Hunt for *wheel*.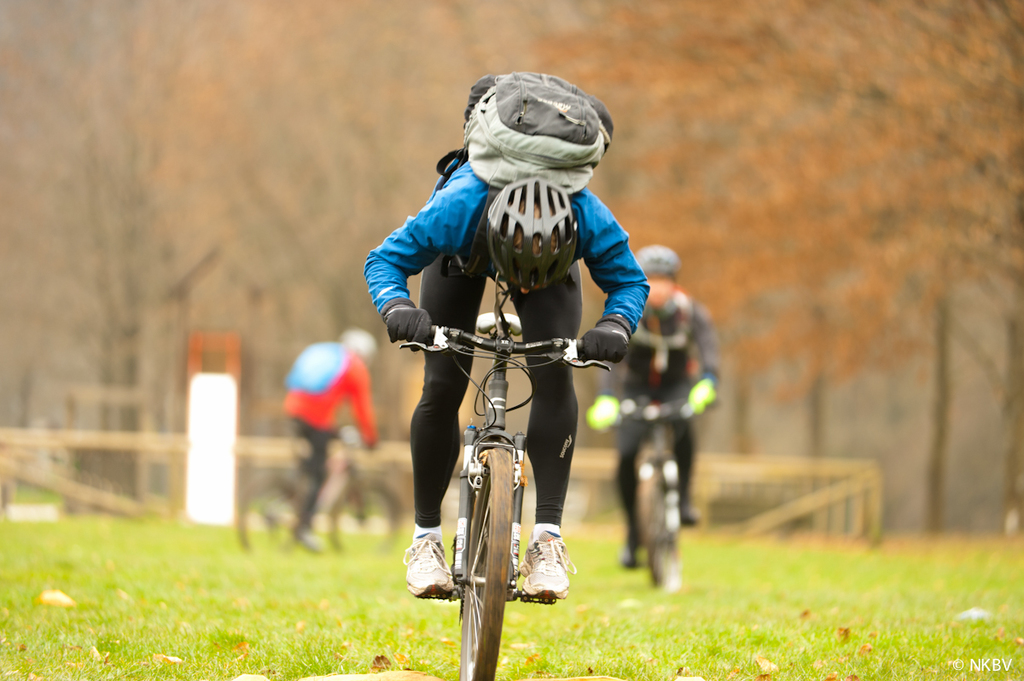
Hunted down at x1=460, y1=448, x2=513, y2=680.
